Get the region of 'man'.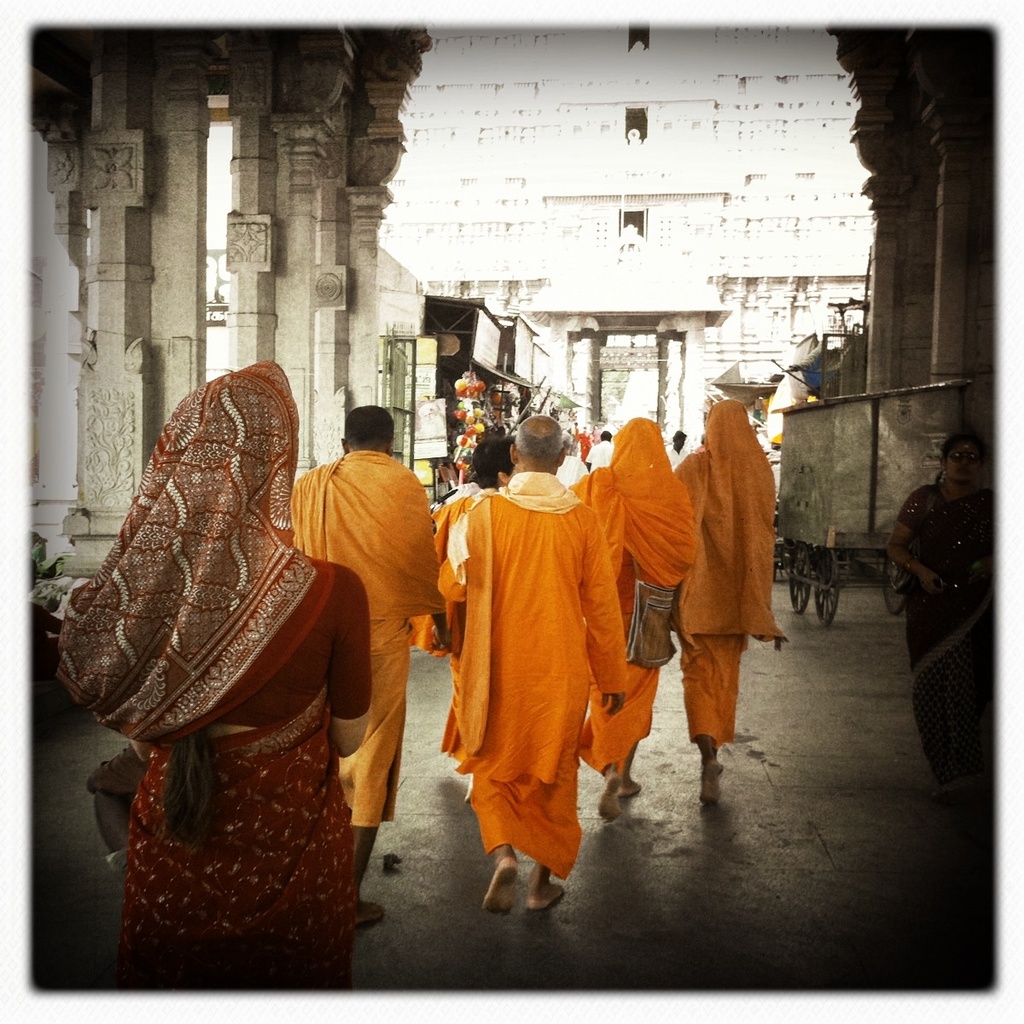
bbox(443, 415, 632, 919).
